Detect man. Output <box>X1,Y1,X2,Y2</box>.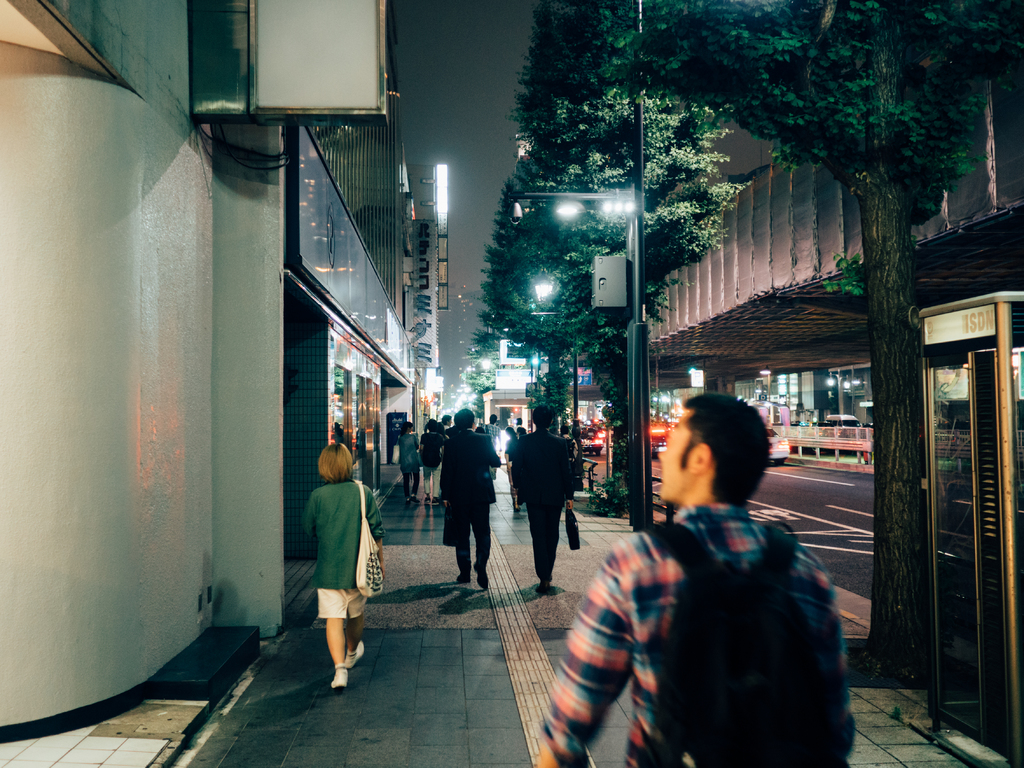
<box>558,406,880,767</box>.
